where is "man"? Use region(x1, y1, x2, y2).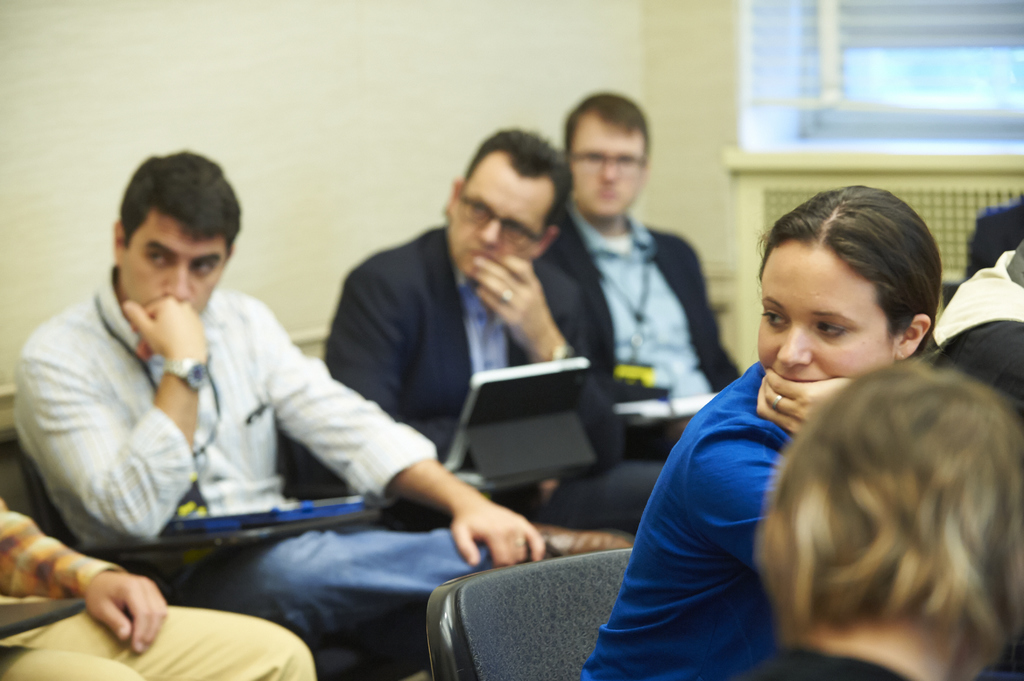
region(31, 154, 495, 643).
